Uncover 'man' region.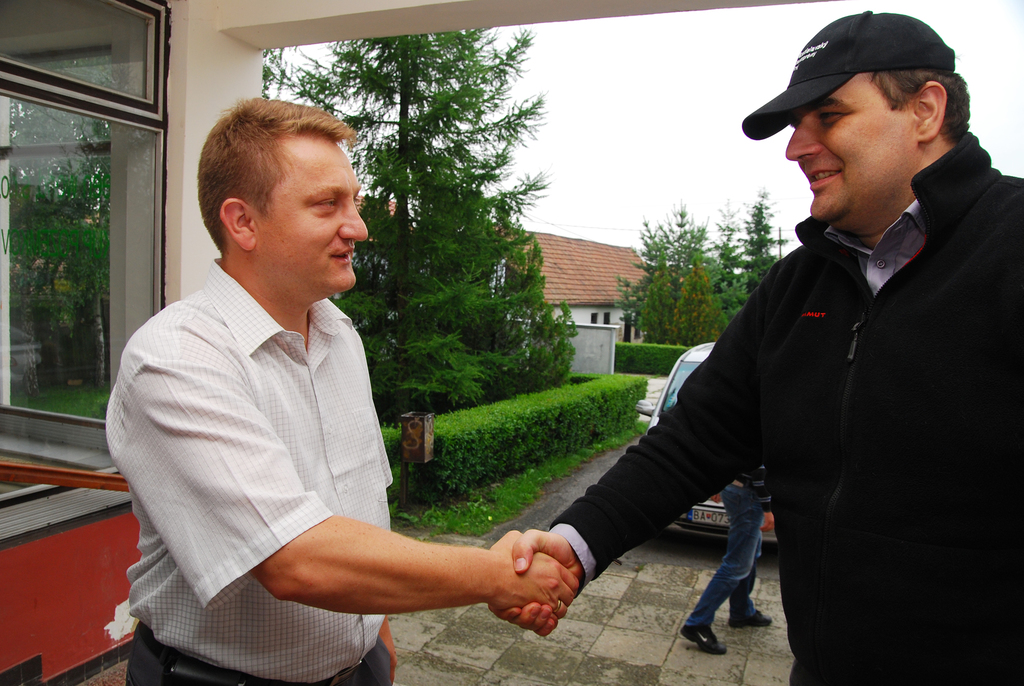
Uncovered: (101, 94, 581, 685).
